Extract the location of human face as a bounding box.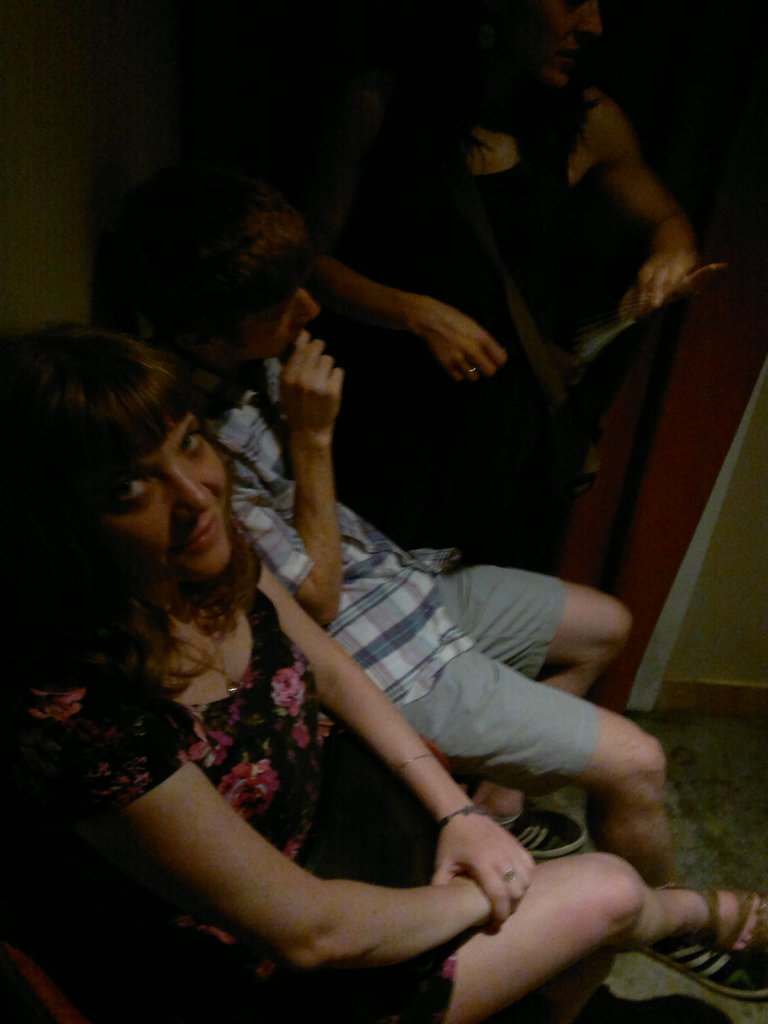
[x1=91, y1=401, x2=239, y2=589].
